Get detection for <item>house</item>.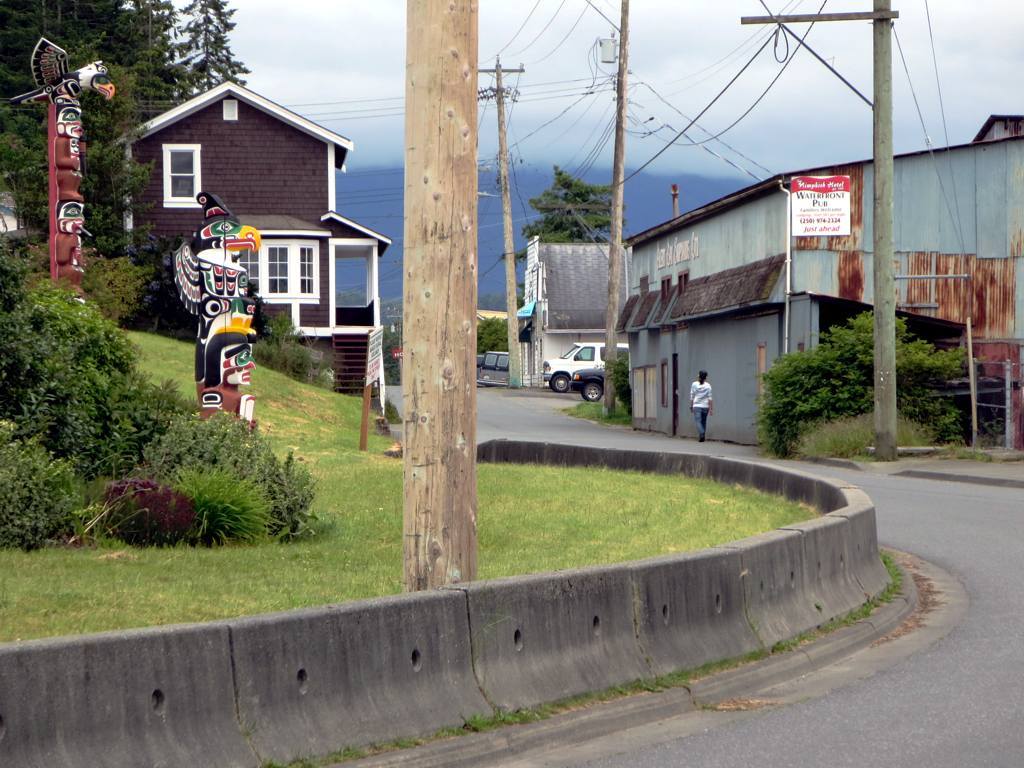
Detection: bbox=[510, 230, 627, 388].
